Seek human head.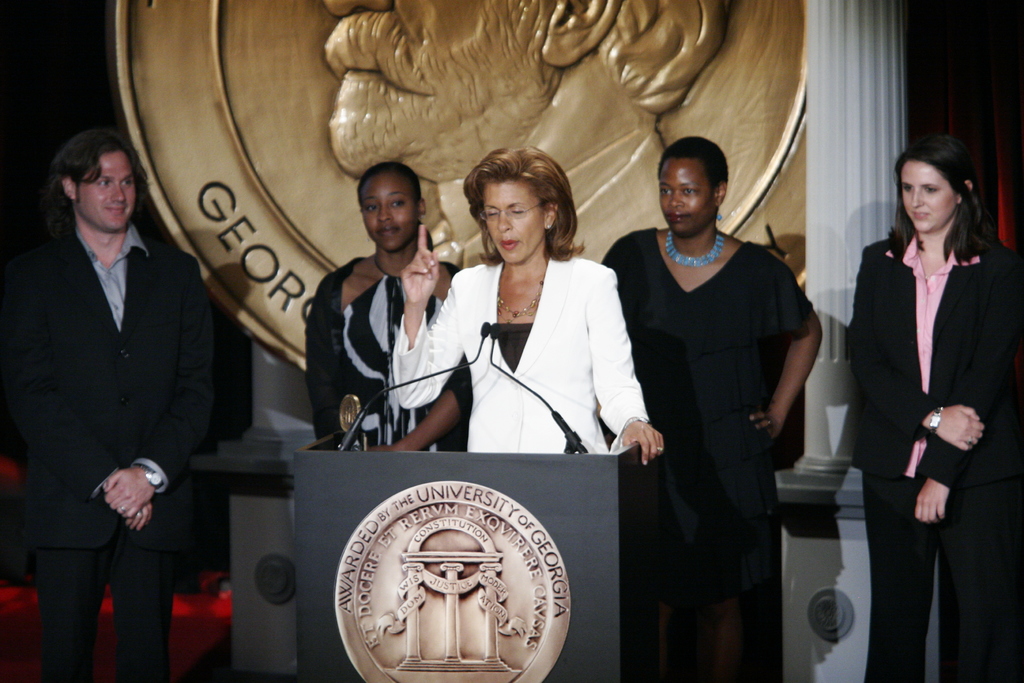
(x1=461, y1=139, x2=581, y2=262).
